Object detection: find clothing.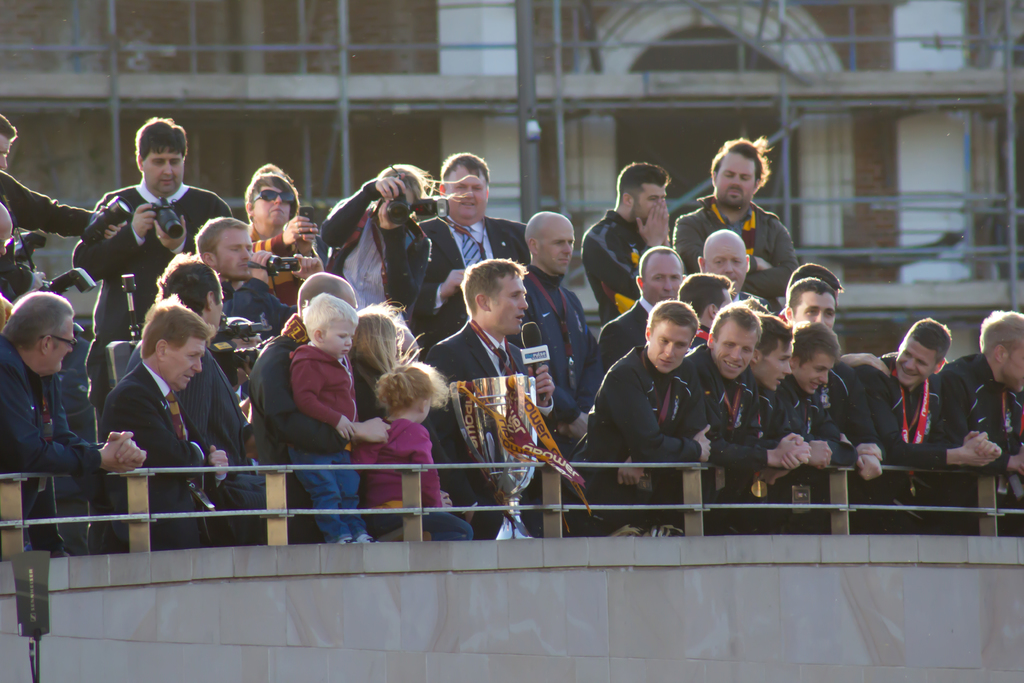
<bbox>0, 172, 87, 235</bbox>.
